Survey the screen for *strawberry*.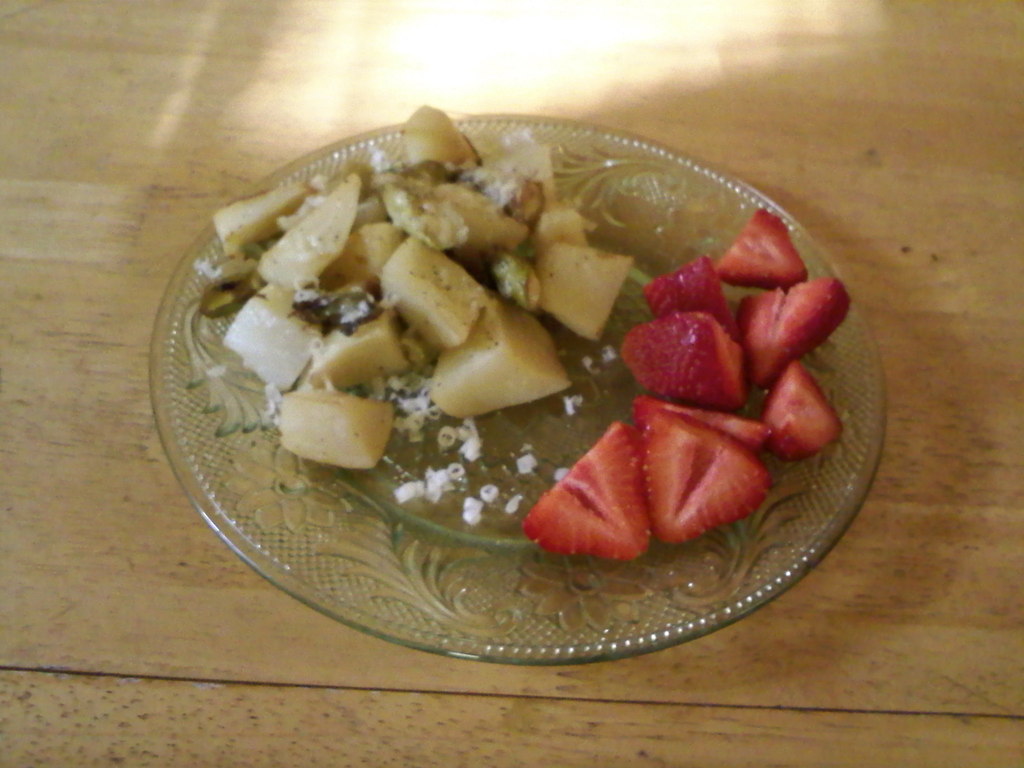
Survey found: detection(718, 211, 806, 286).
